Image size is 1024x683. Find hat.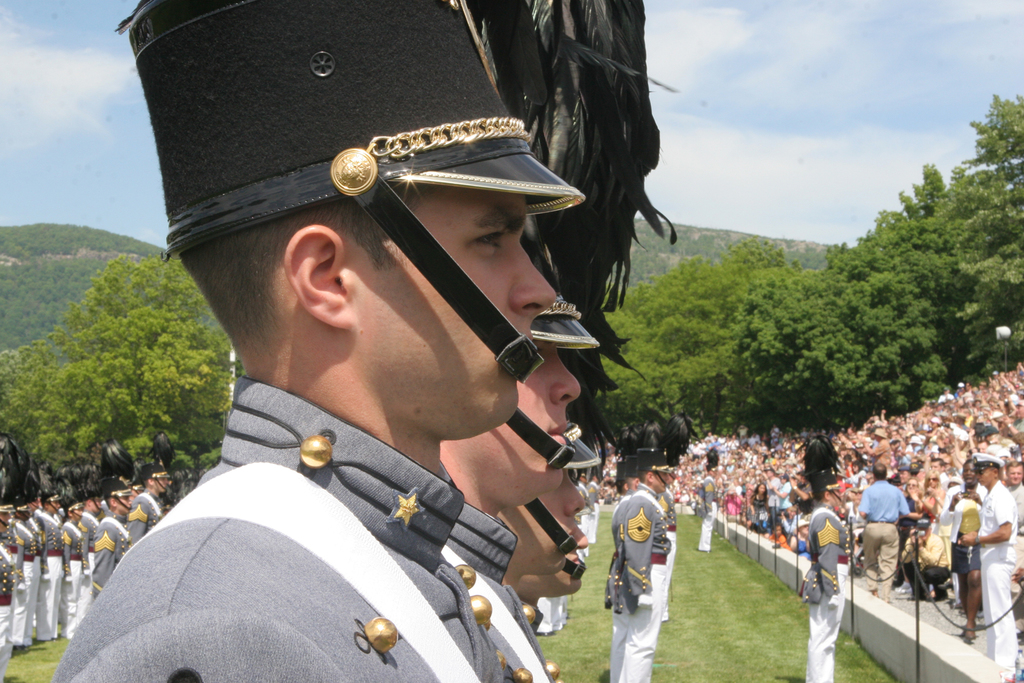
box(799, 435, 844, 499).
